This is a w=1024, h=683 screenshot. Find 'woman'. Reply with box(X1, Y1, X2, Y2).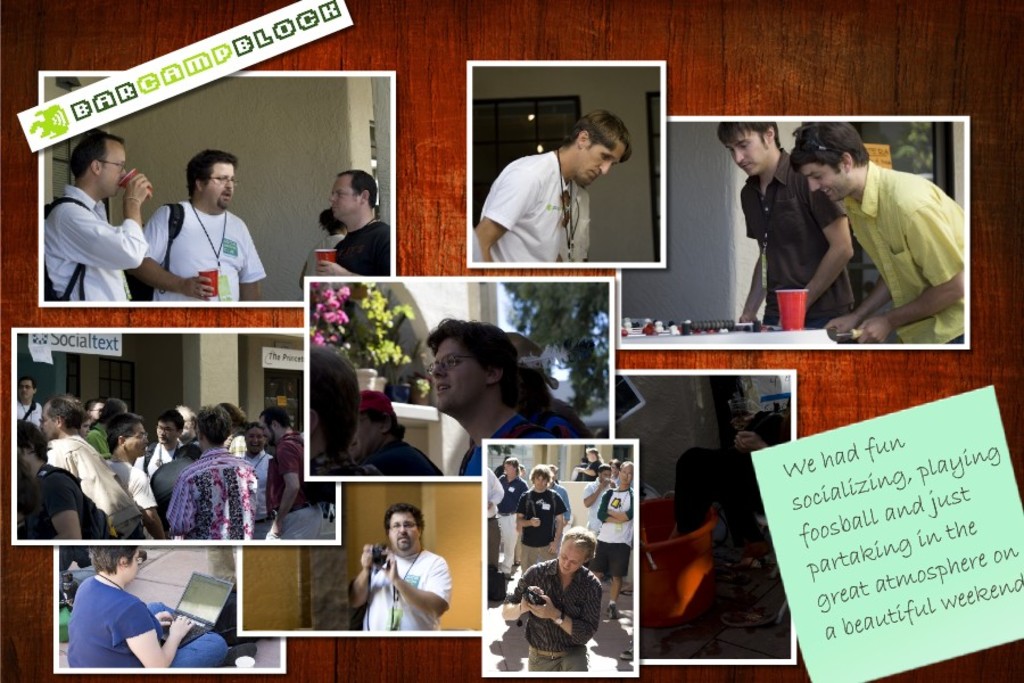
box(67, 545, 231, 665).
